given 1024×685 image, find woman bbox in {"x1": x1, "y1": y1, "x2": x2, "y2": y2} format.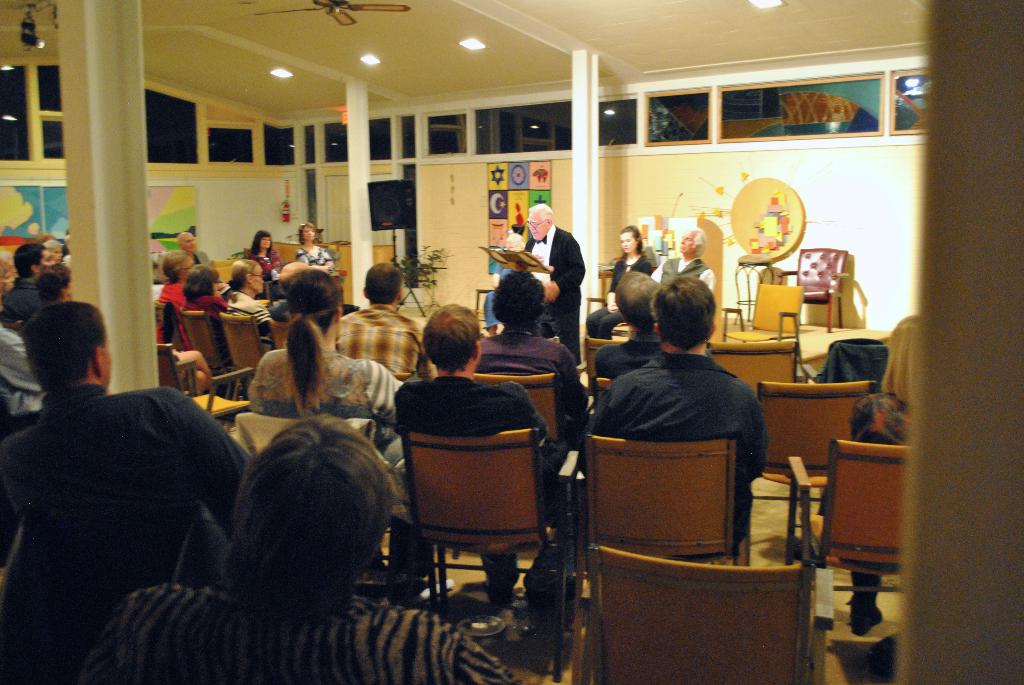
{"x1": 586, "y1": 222, "x2": 653, "y2": 342}.
